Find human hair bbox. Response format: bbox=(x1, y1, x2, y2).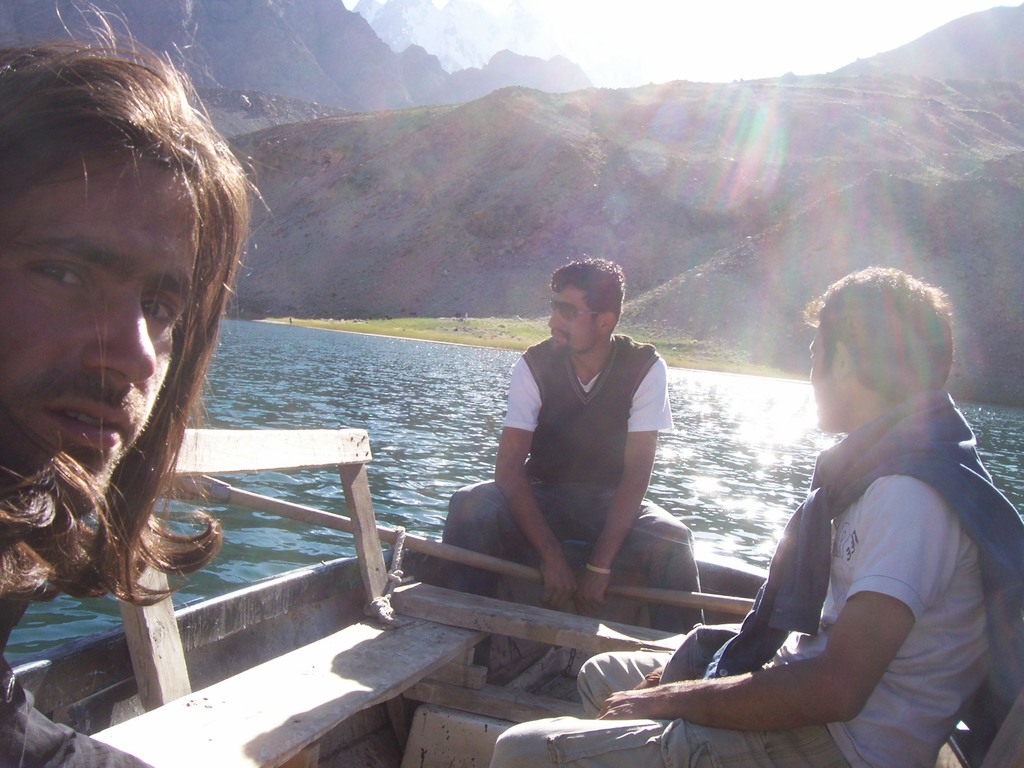
bbox=(801, 262, 956, 406).
